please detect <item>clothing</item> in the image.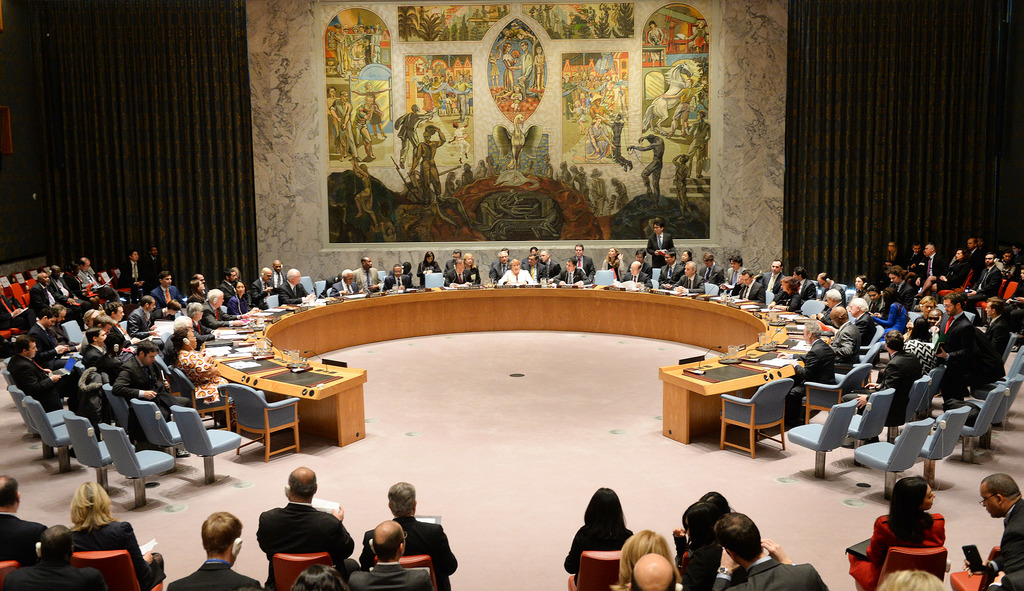
330, 281, 358, 302.
